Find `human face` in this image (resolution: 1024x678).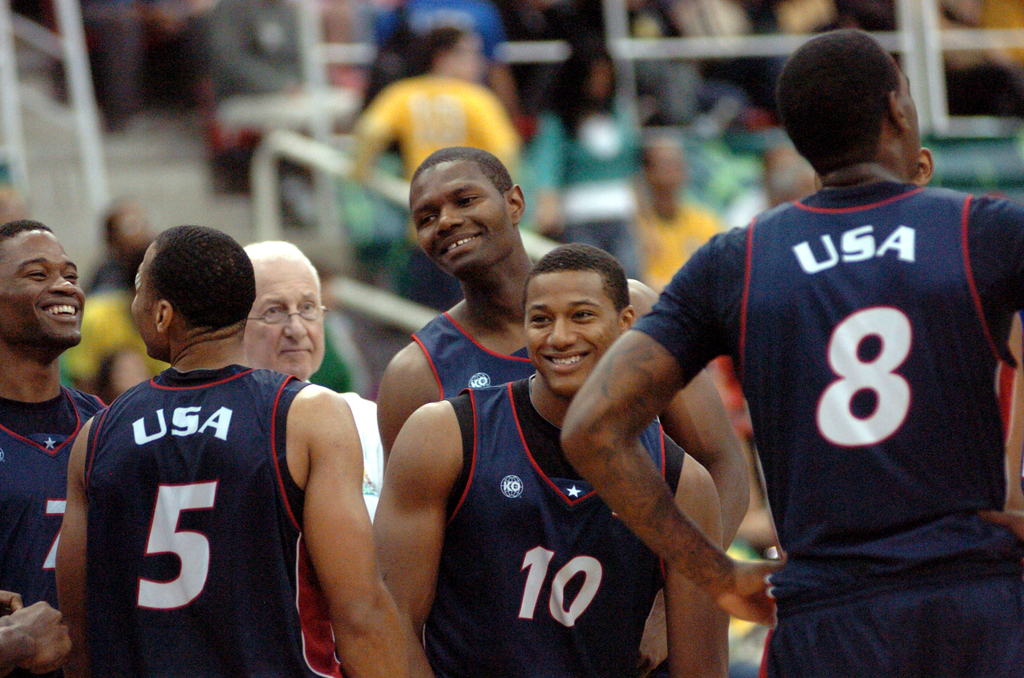
520:272:616:401.
